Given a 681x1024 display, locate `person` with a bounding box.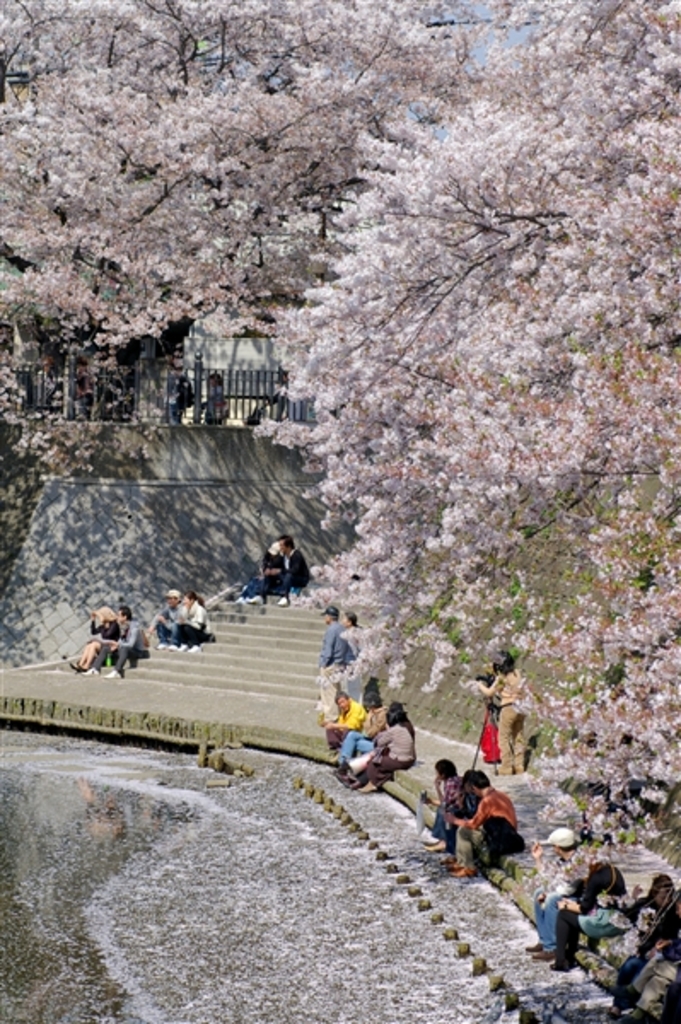
Located: (329, 691, 364, 751).
